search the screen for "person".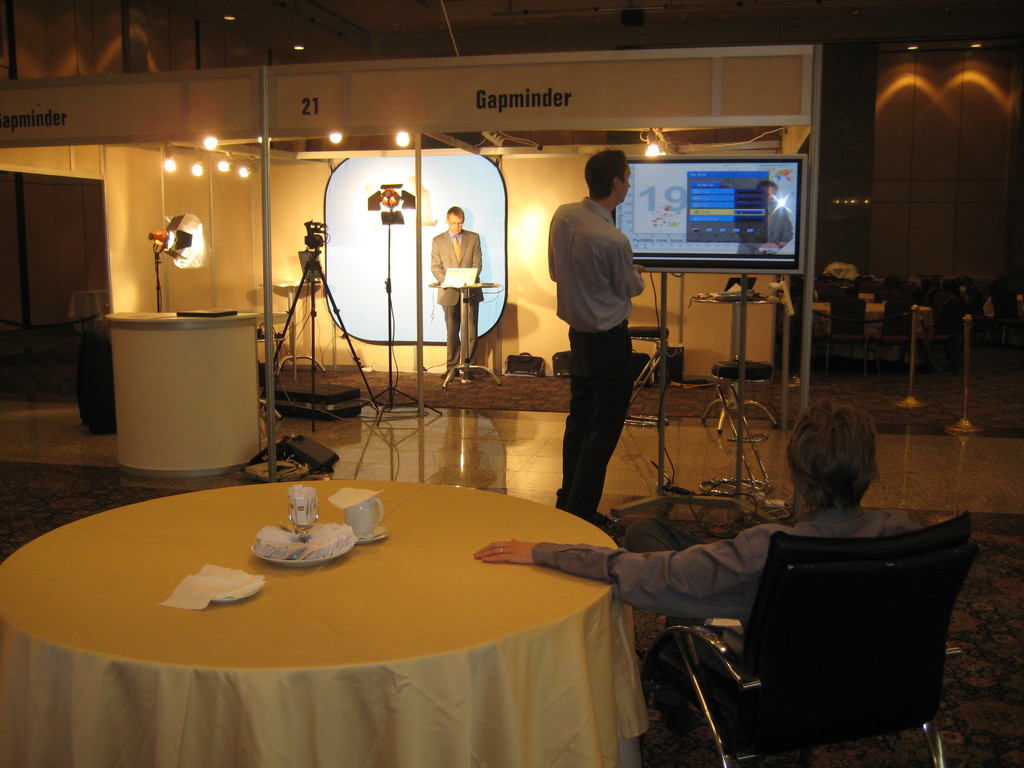
Found at pyautogui.locateOnScreen(426, 204, 483, 378).
